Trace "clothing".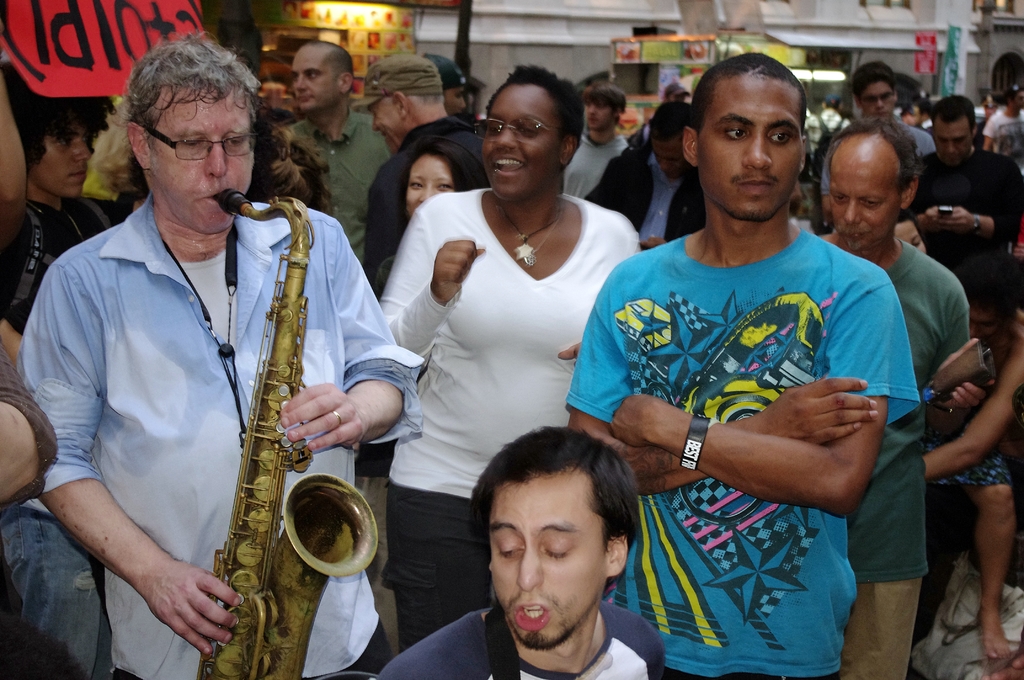
Traced to select_region(903, 149, 1023, 295).
